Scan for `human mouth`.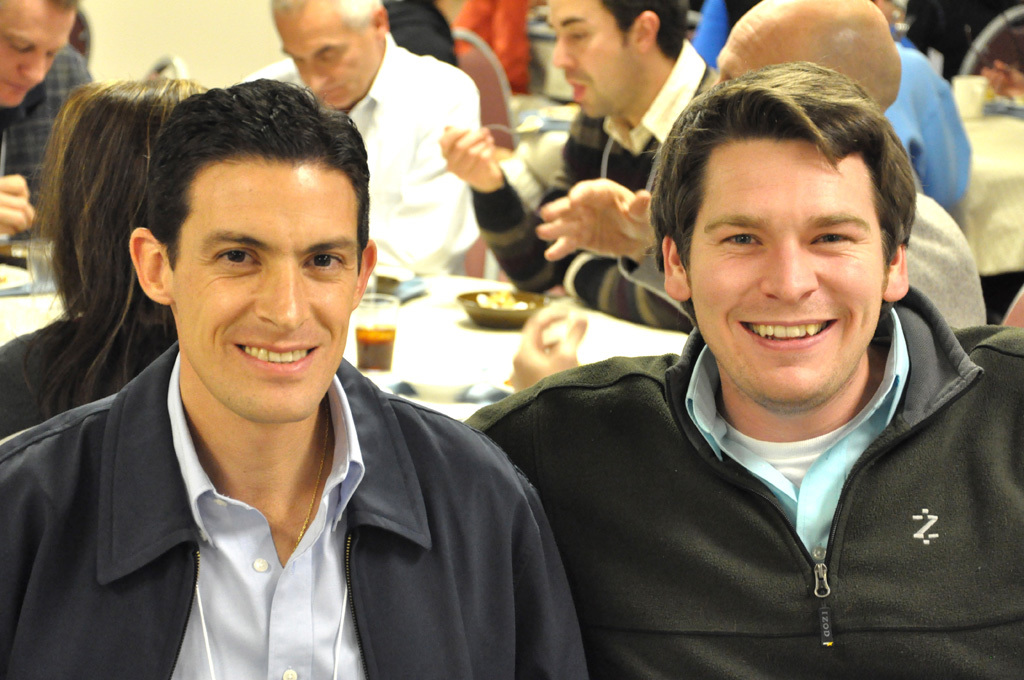
Scan result: [227,331,323,379].
